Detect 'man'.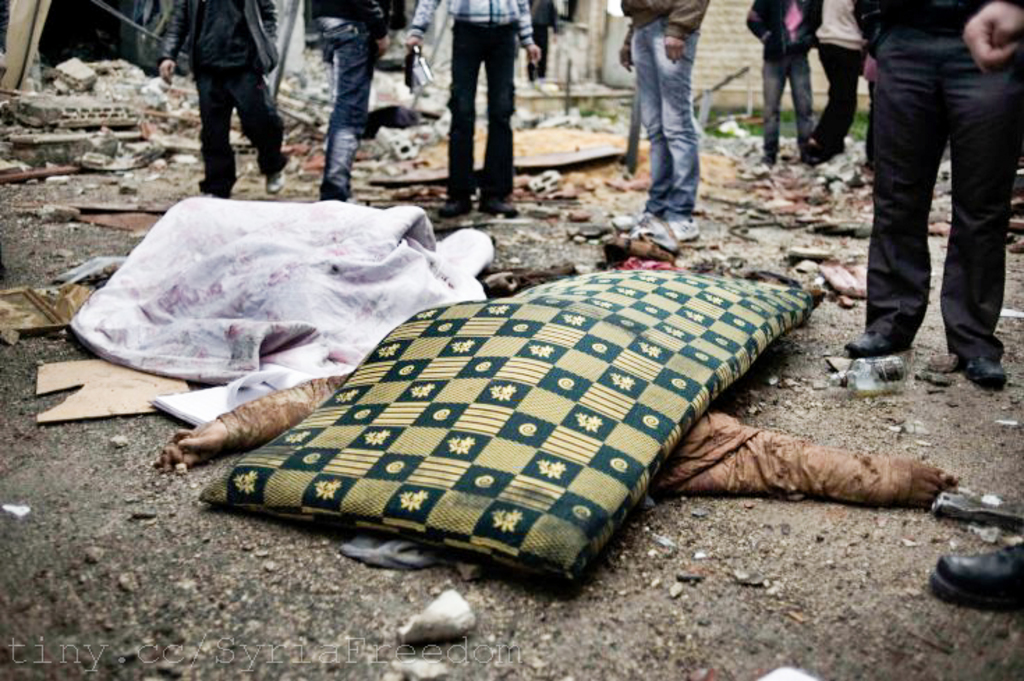
Detected at l=619, t=0, r=734, b=246.
